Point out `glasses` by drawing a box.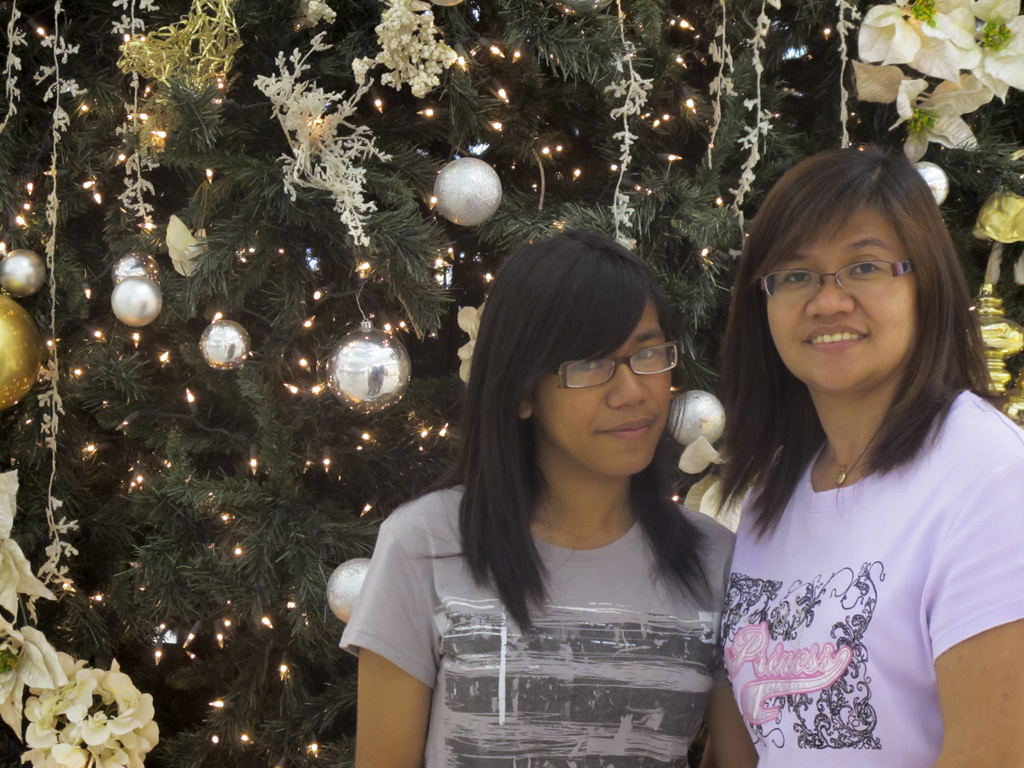
select_region(548, 335, 686, 391).
